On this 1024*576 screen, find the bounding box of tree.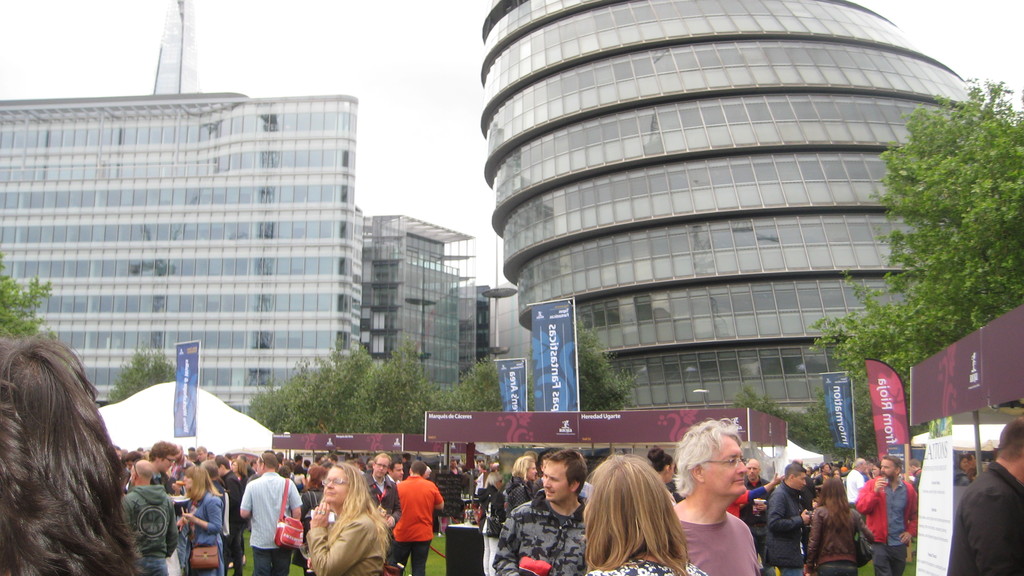
Bounding box: (x1=0, y1=243, x2=65, y2=338).
